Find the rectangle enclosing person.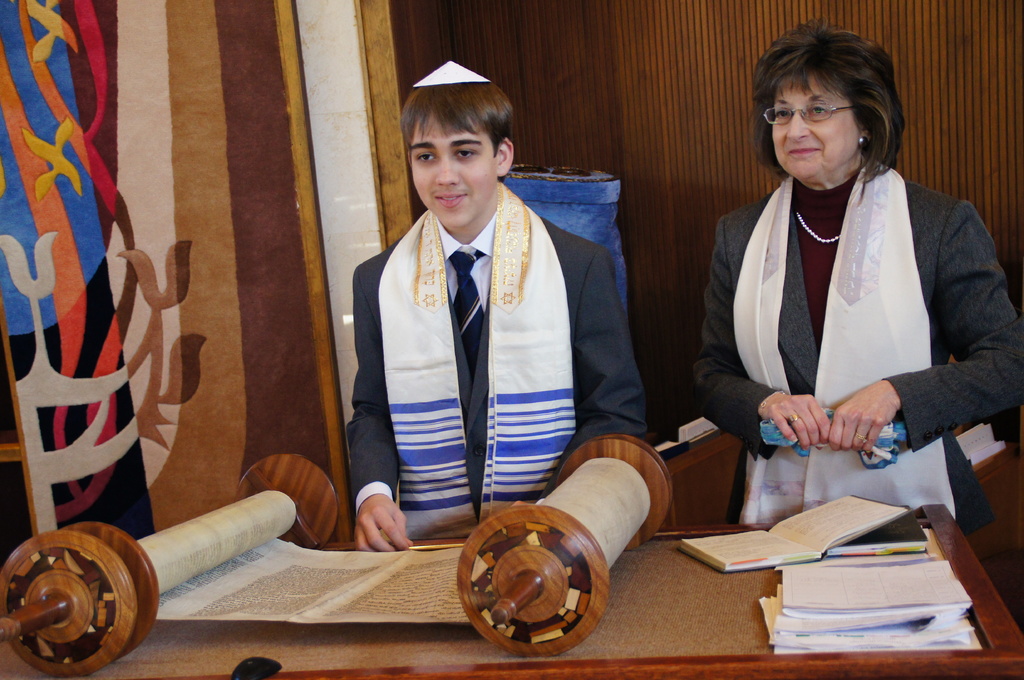
bbox=(696, 20, 1022, 534).
